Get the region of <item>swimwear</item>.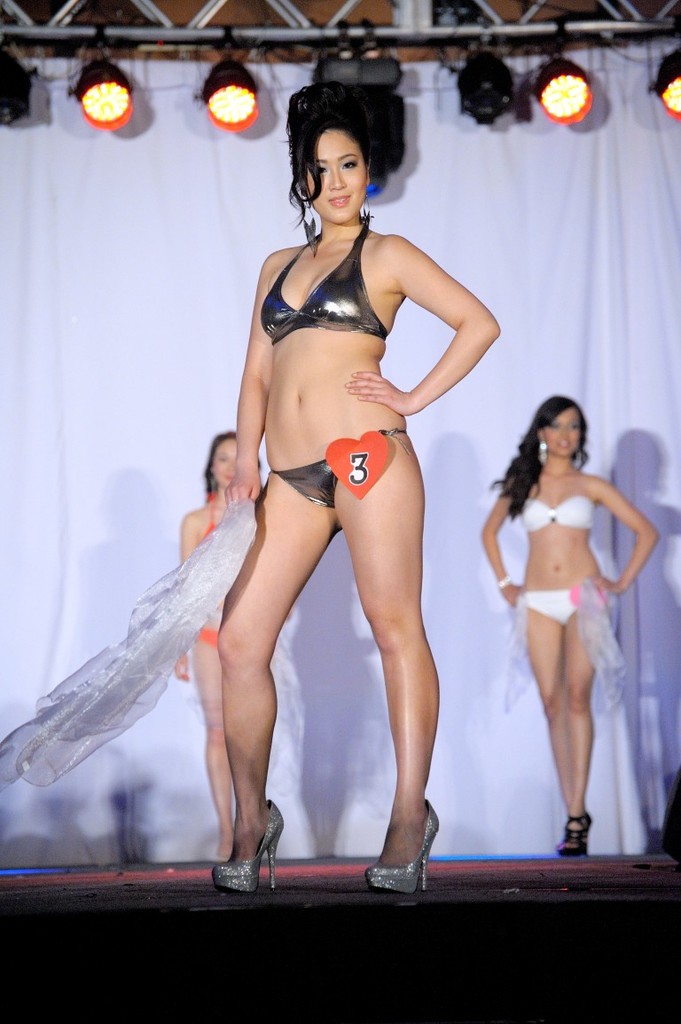
Rect(244, 213, 391, 342).
